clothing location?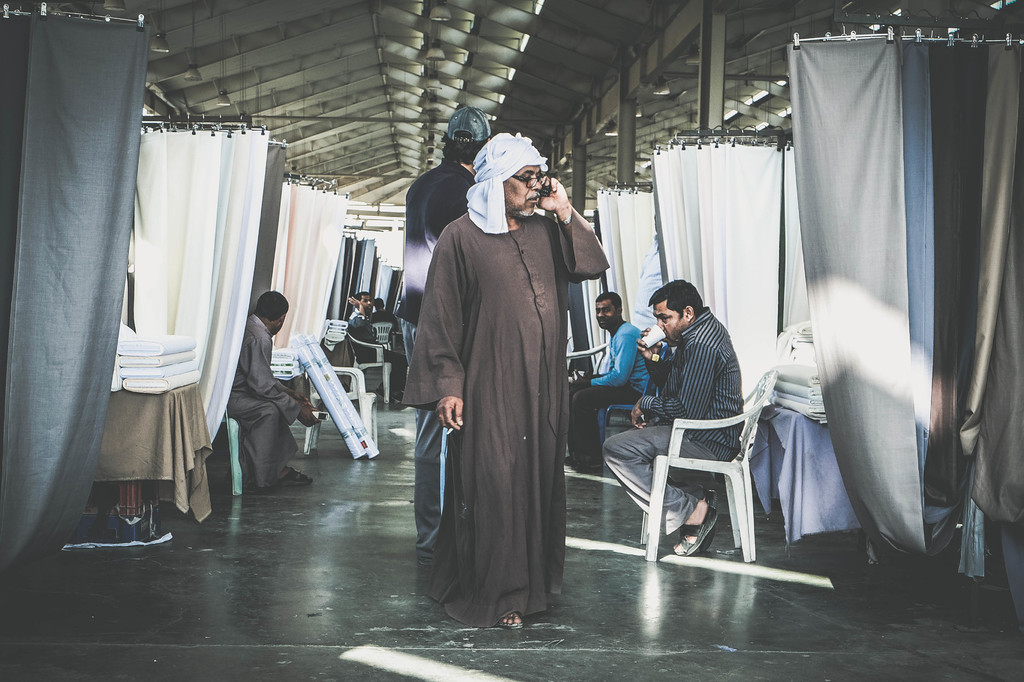
[591,319,658,467]
